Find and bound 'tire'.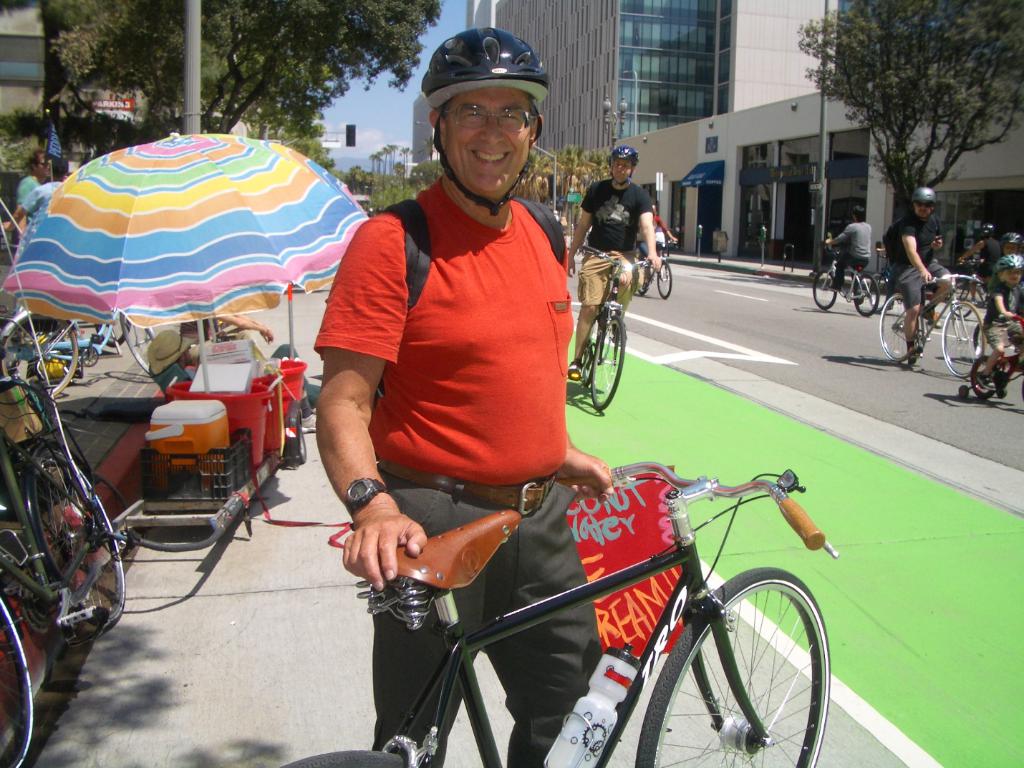
Bound: l=967, t=356, r=992, b=402.
